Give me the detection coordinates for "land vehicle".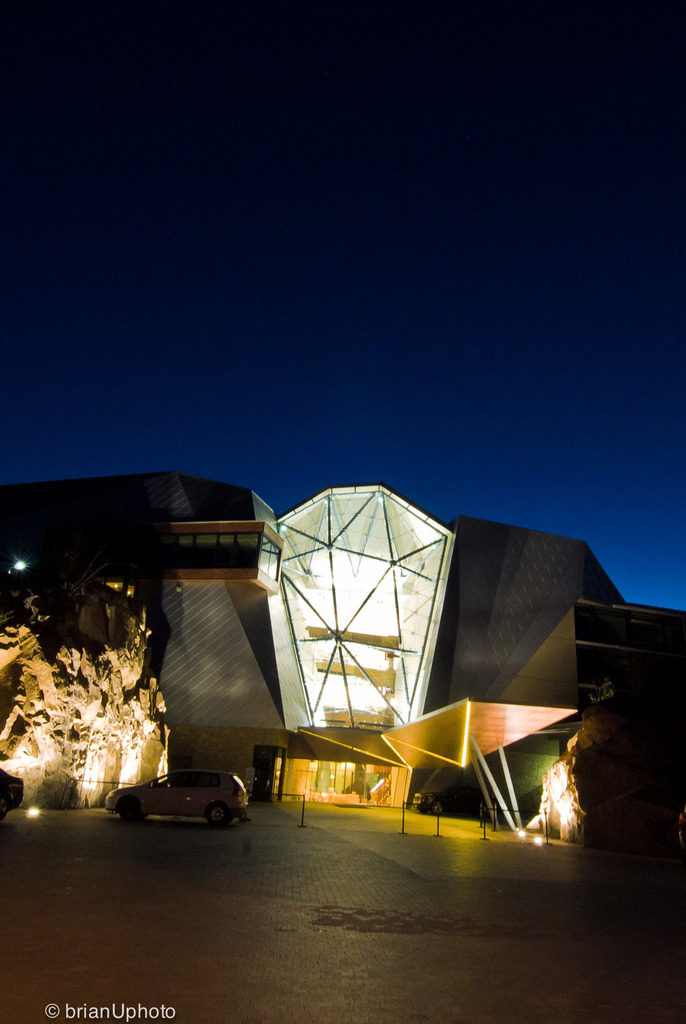
<region>126, 757, 257, 838</region>.
